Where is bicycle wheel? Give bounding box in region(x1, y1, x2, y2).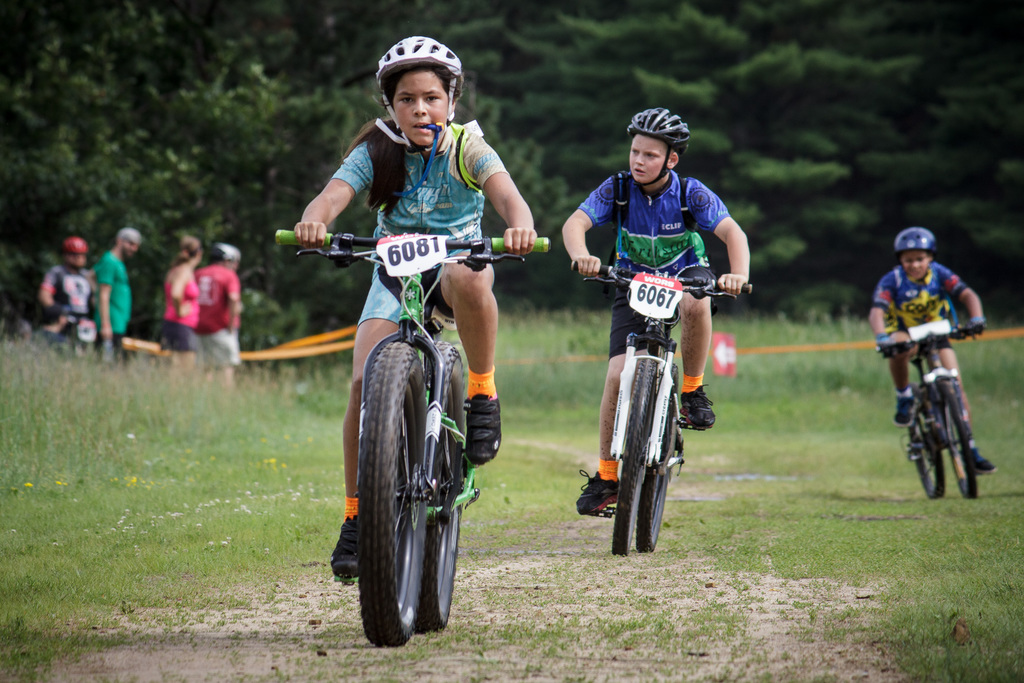
region(636, 363, 684, 555).
